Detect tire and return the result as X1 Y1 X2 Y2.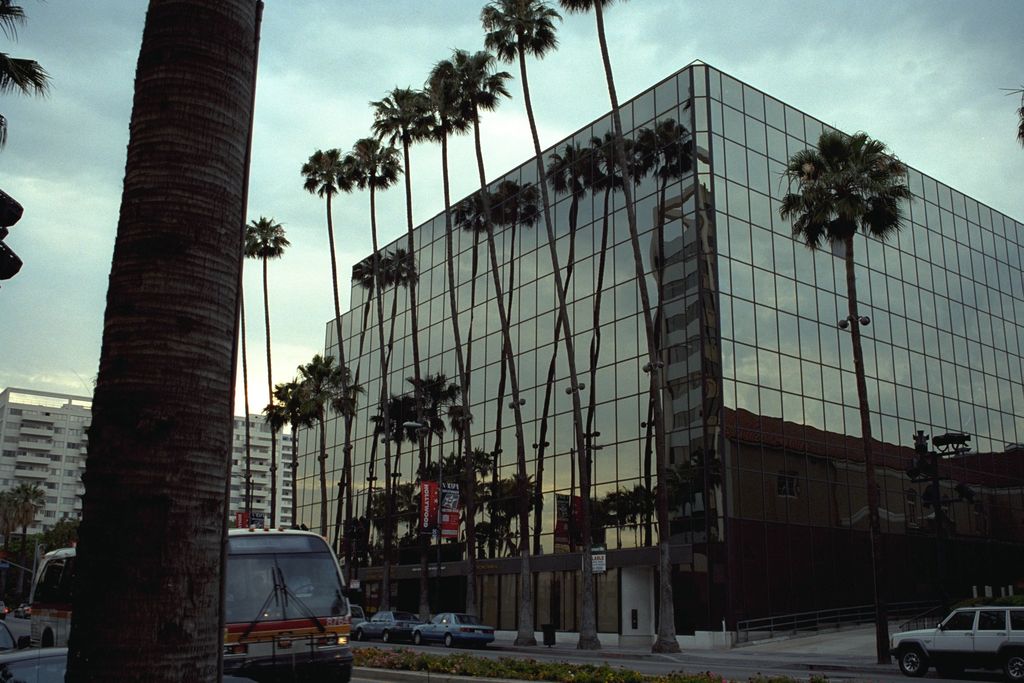
358 629 366 639.
